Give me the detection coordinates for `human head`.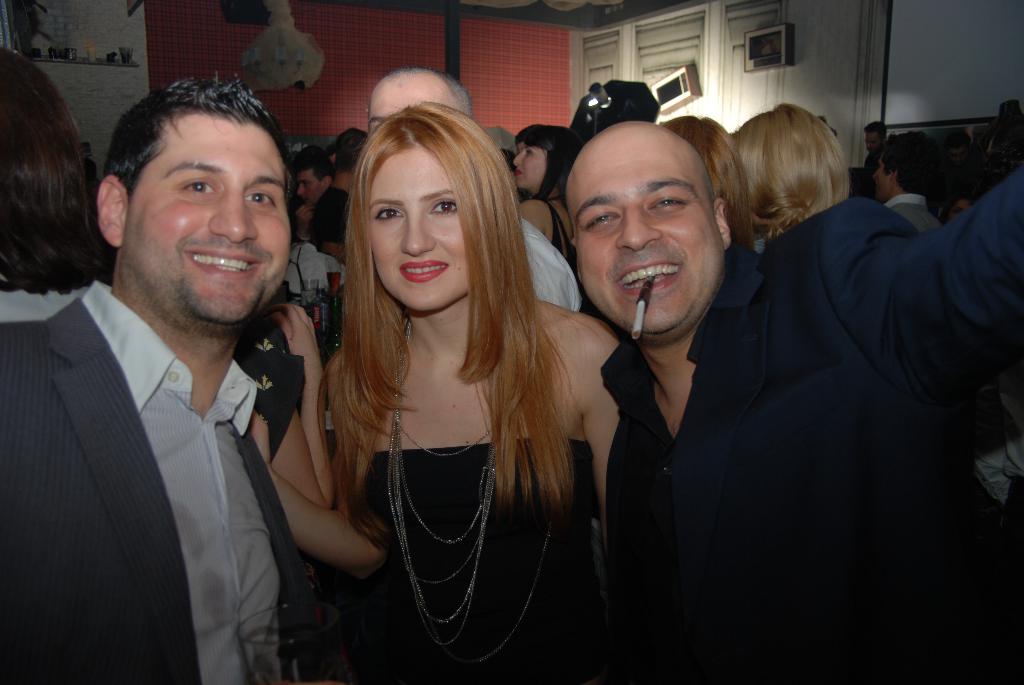
bbox=(940, 194, 977, 223).
